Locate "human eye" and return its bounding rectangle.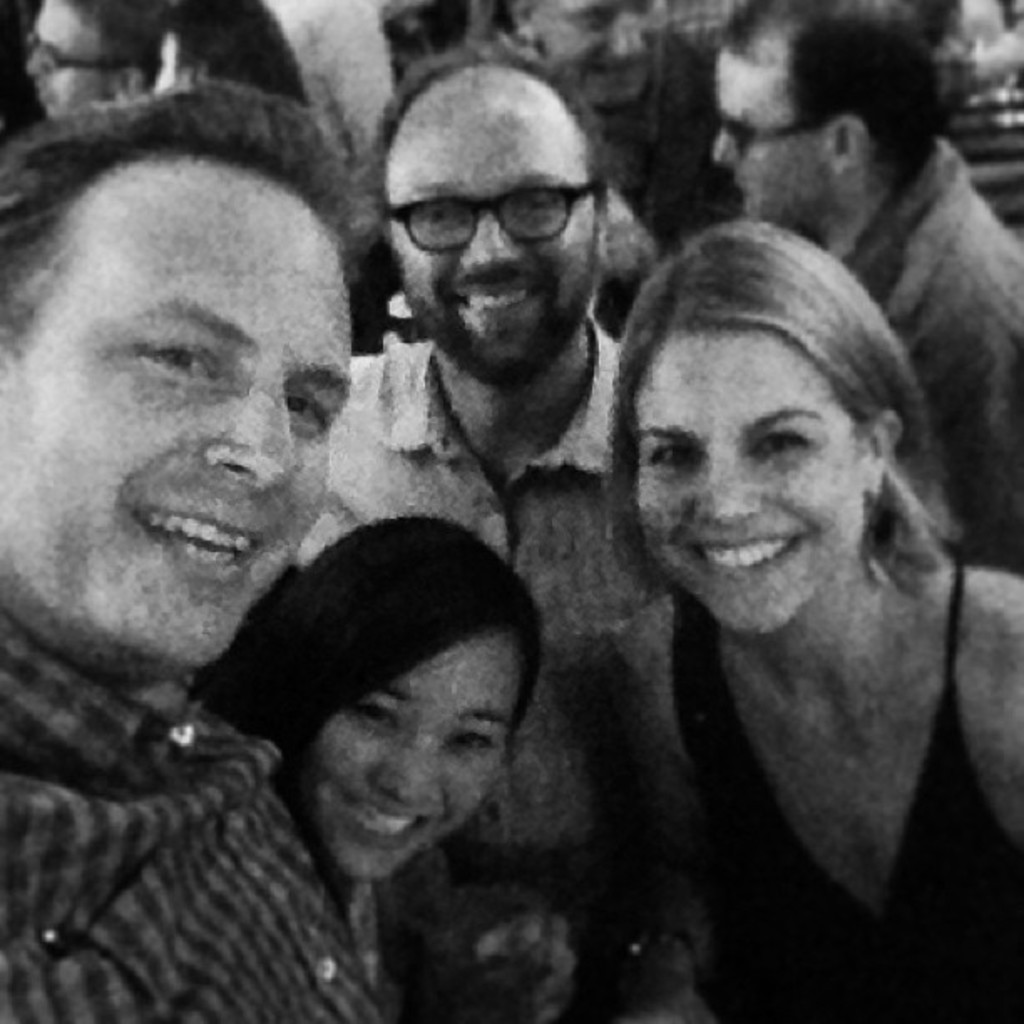
l=745, t=422, r=813, b=460.
